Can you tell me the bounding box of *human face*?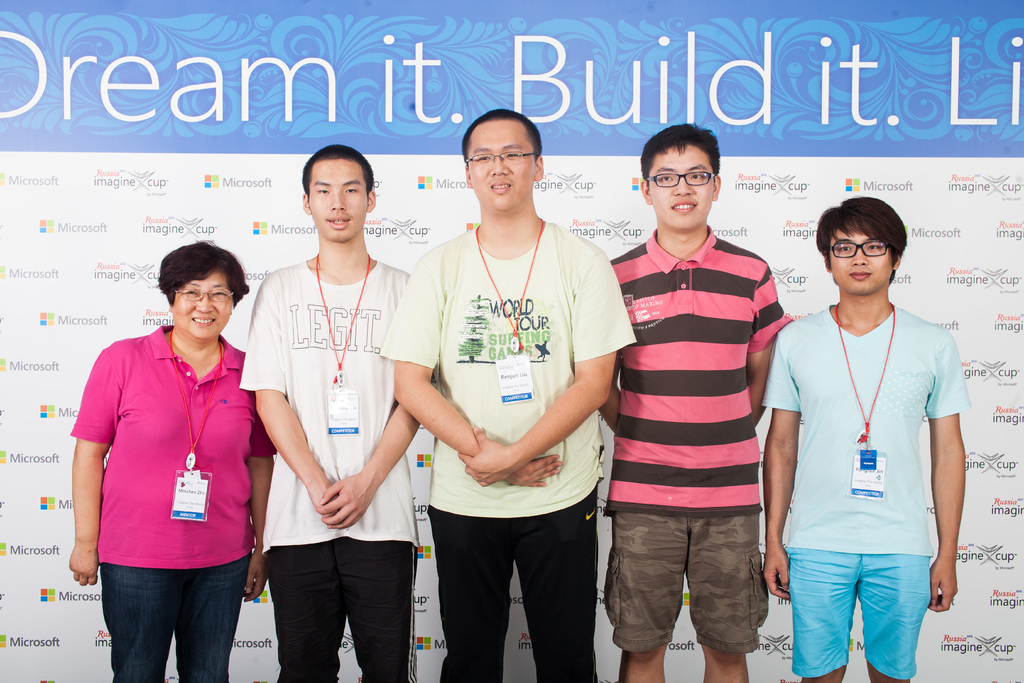
<region>829, 228, 893, 292</region>.
